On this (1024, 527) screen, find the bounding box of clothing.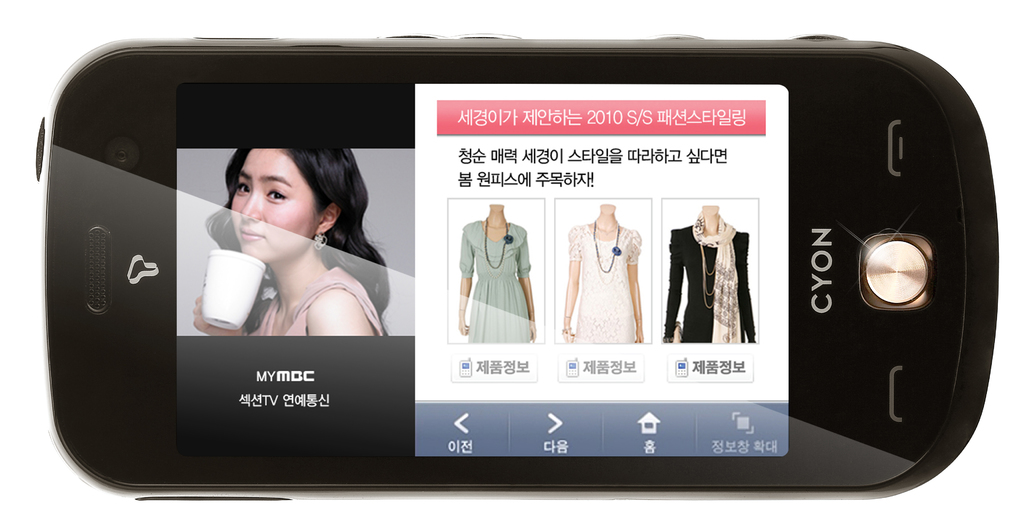
Bounding box: 567, 226, 643, 341.
